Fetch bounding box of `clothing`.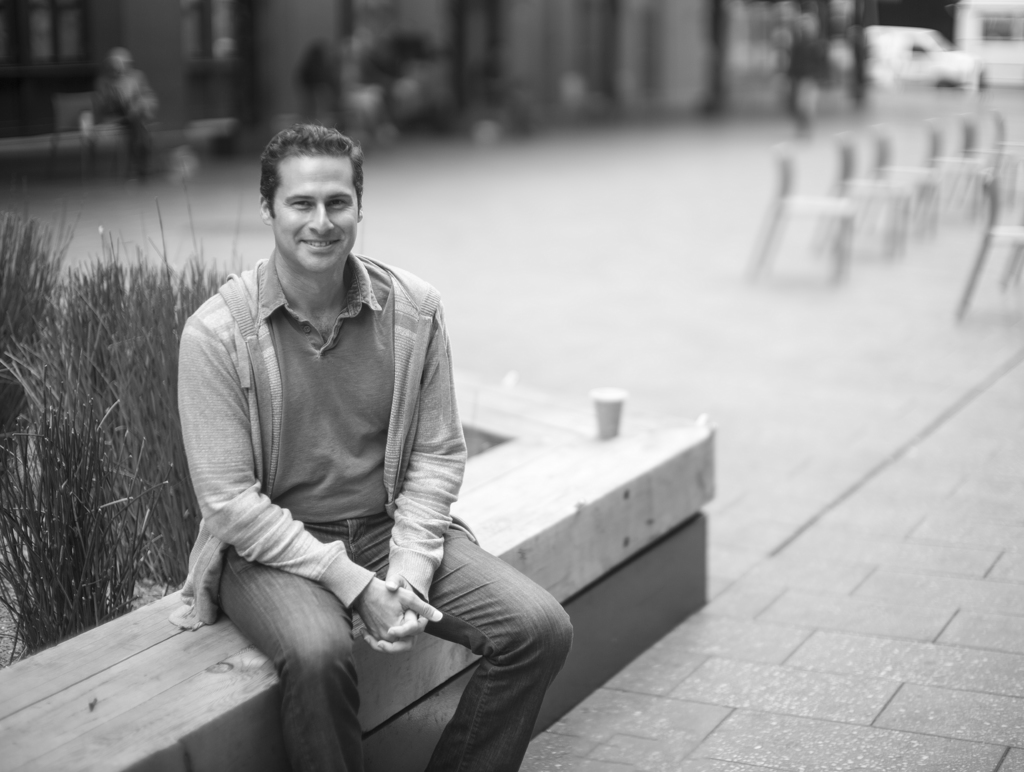
Bbox: 172:242:562:751.
